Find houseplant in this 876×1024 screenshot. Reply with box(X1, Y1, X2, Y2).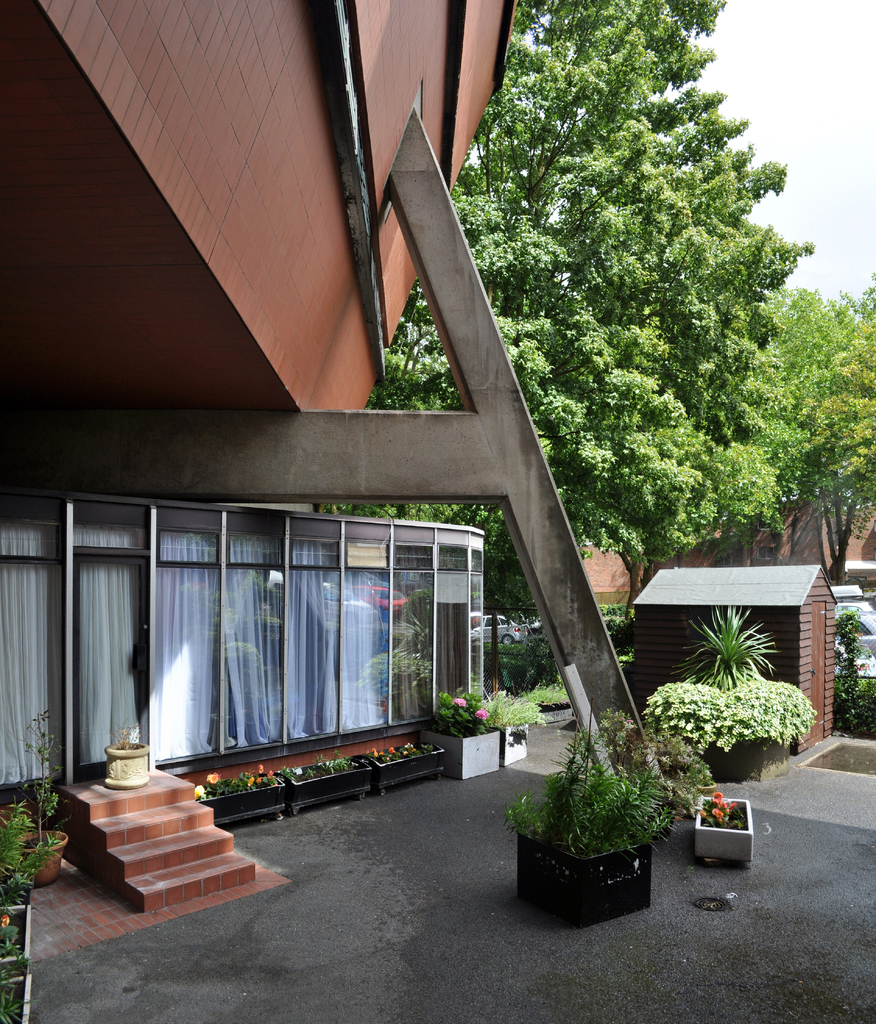
box(476, 714, 704, 906).
